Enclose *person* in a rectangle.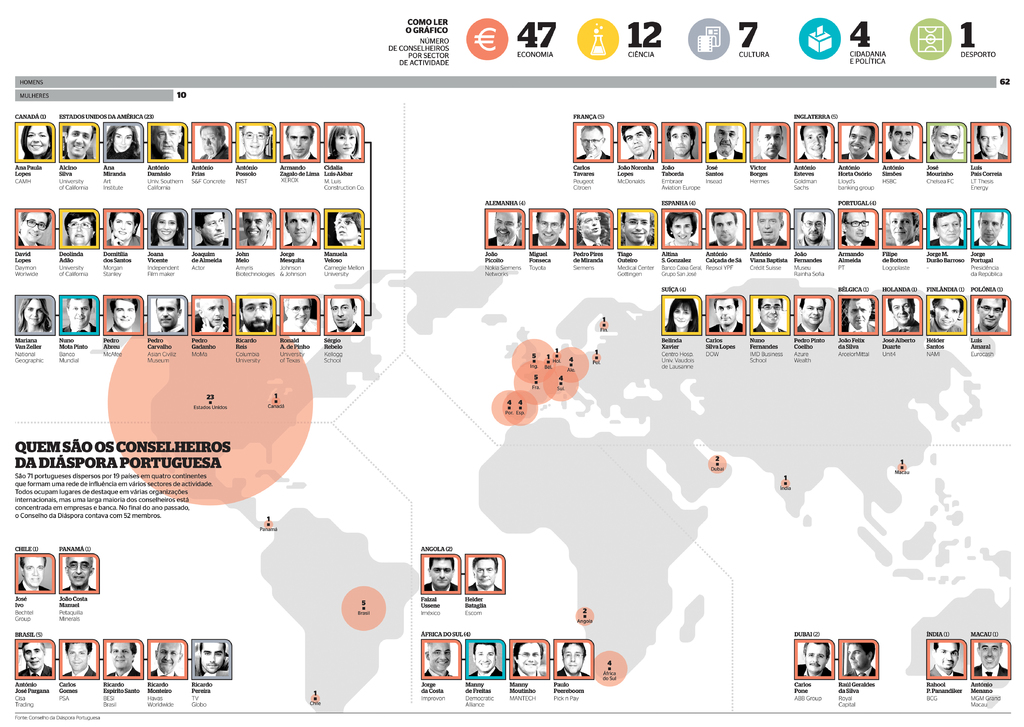
[left=887, top=297, right=922, bottom=333].
